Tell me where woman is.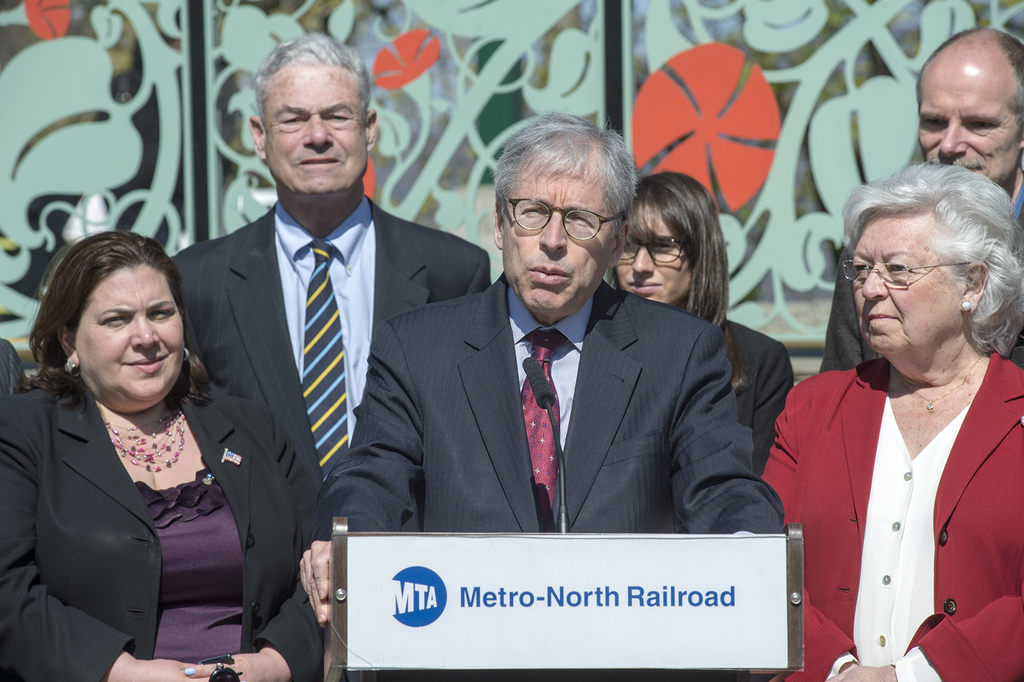
woman is at x1=9 y1=226 x2=268 y2=670.
